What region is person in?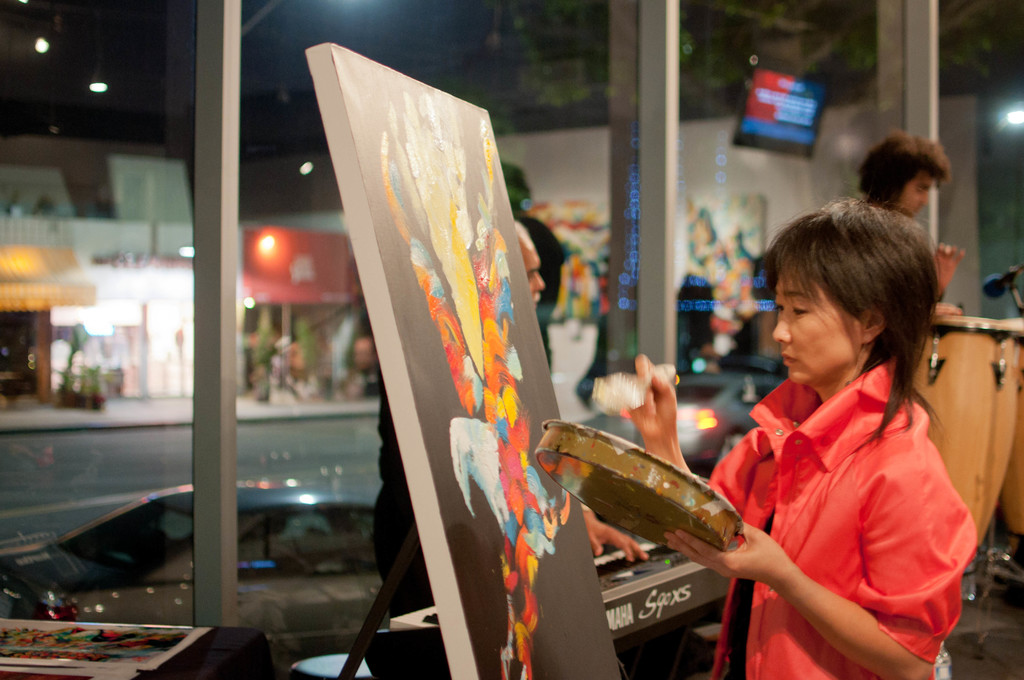
<region>588, 233, 844, 635</region>.
